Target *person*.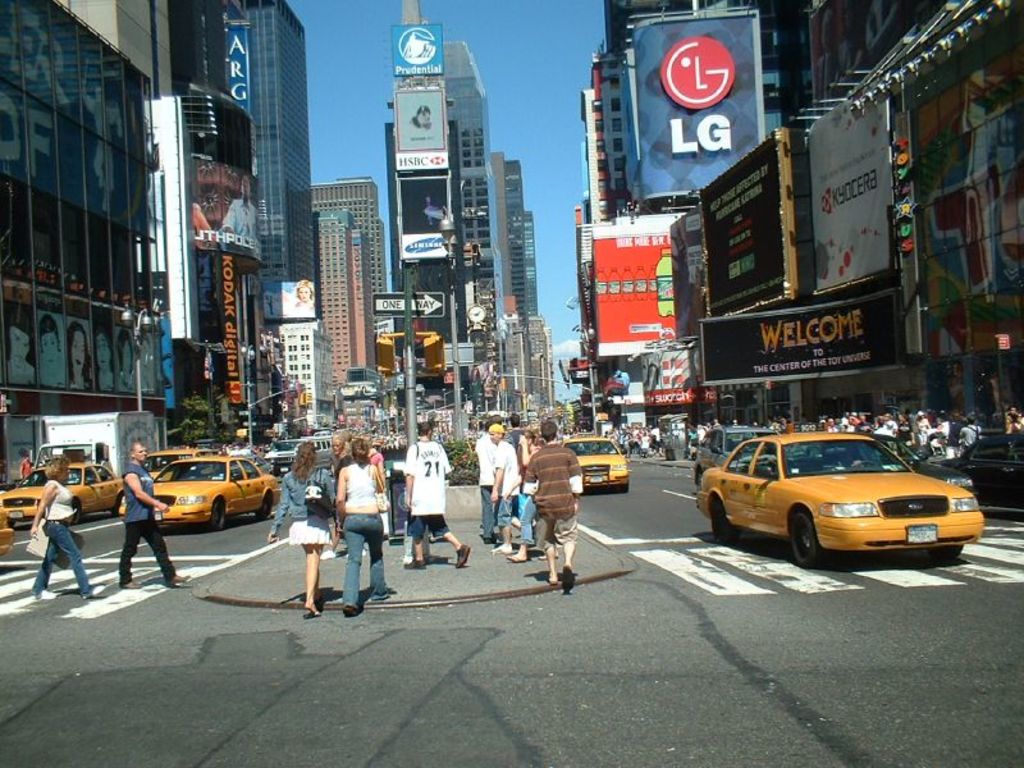
Target region: BBox(517, 425, 538, 544).
